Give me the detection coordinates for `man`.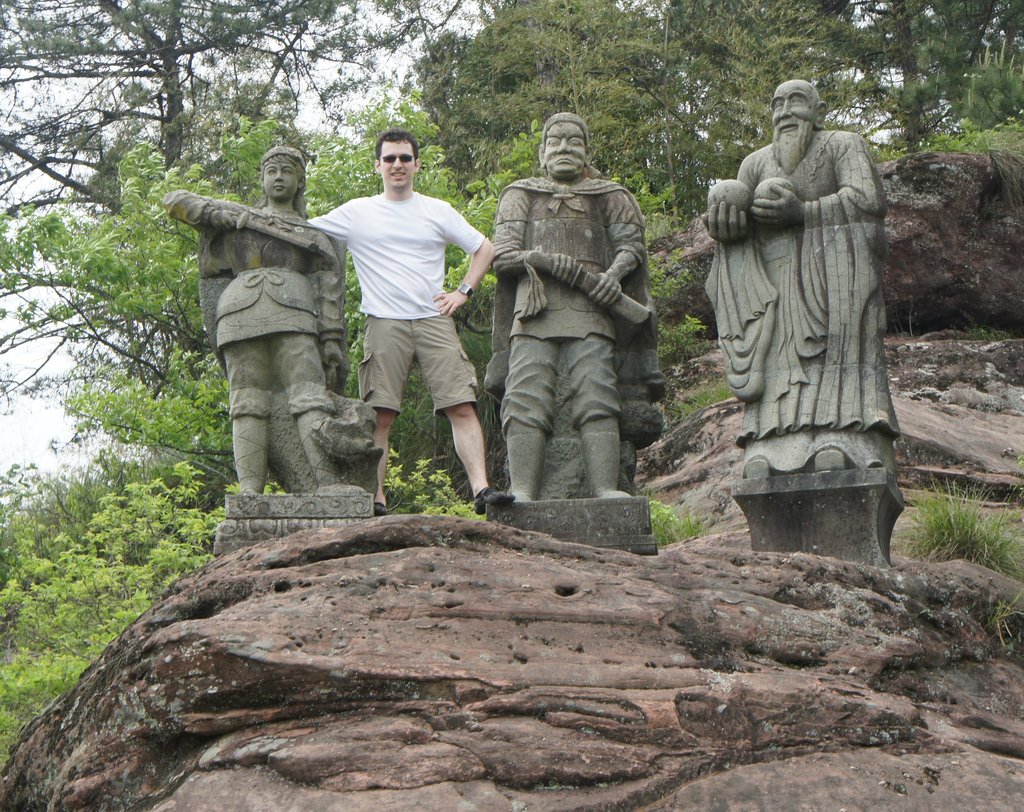
rect(489, 111, 657, 503).
